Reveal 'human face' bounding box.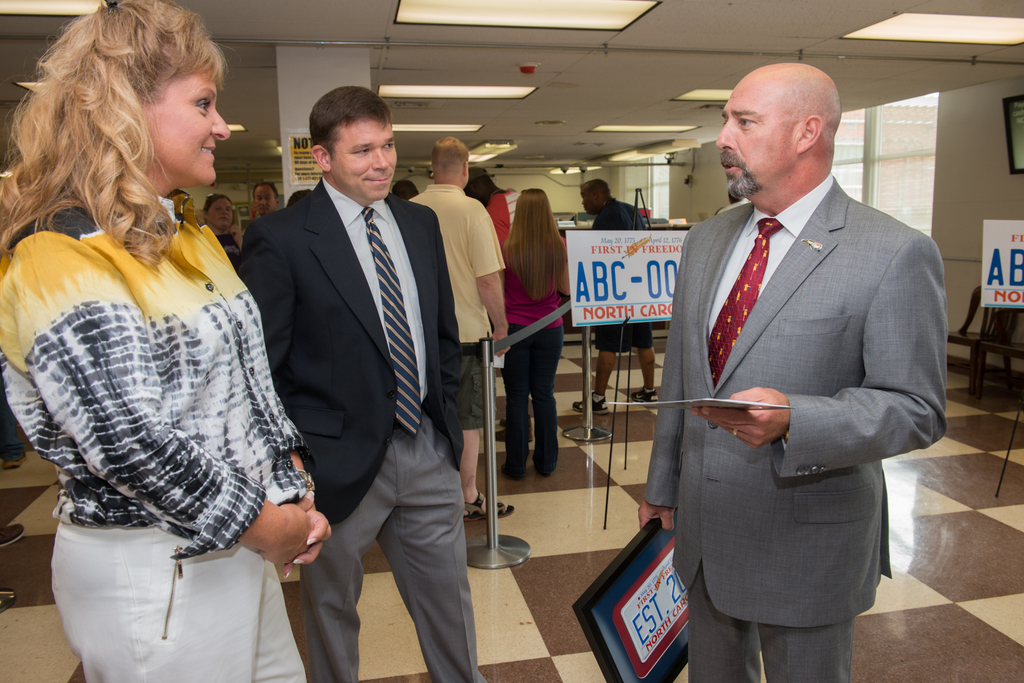
Revealed: BBox(138, 60, 232, 190).
